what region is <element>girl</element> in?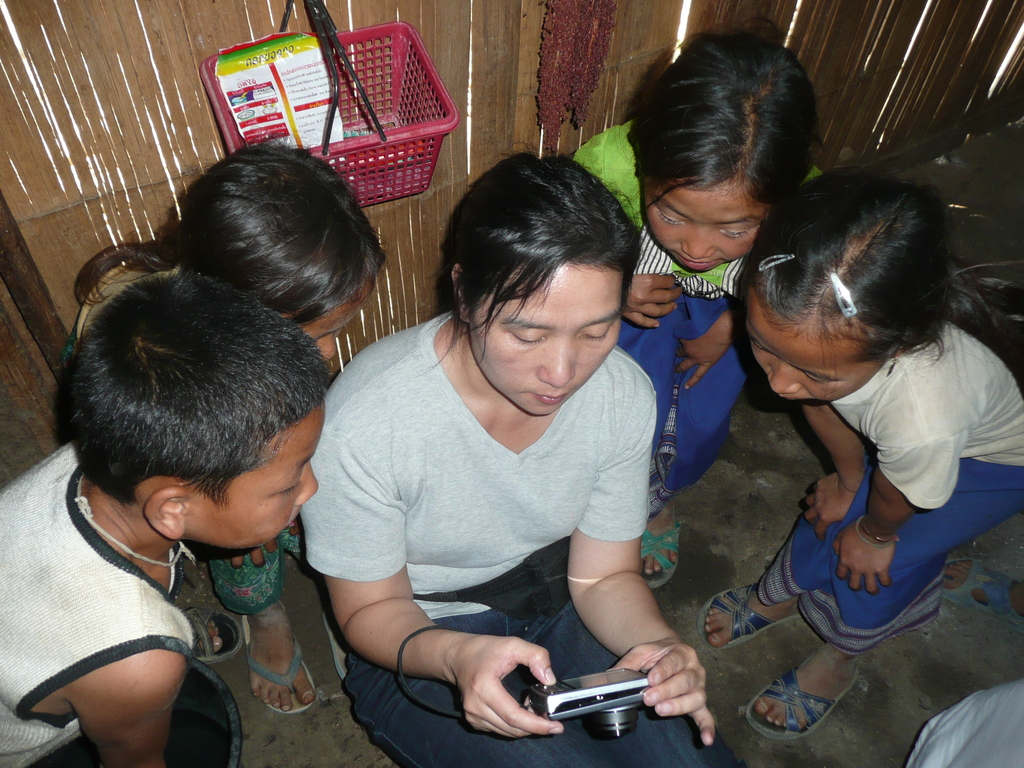
BBox(74, 129, 392, 715).
